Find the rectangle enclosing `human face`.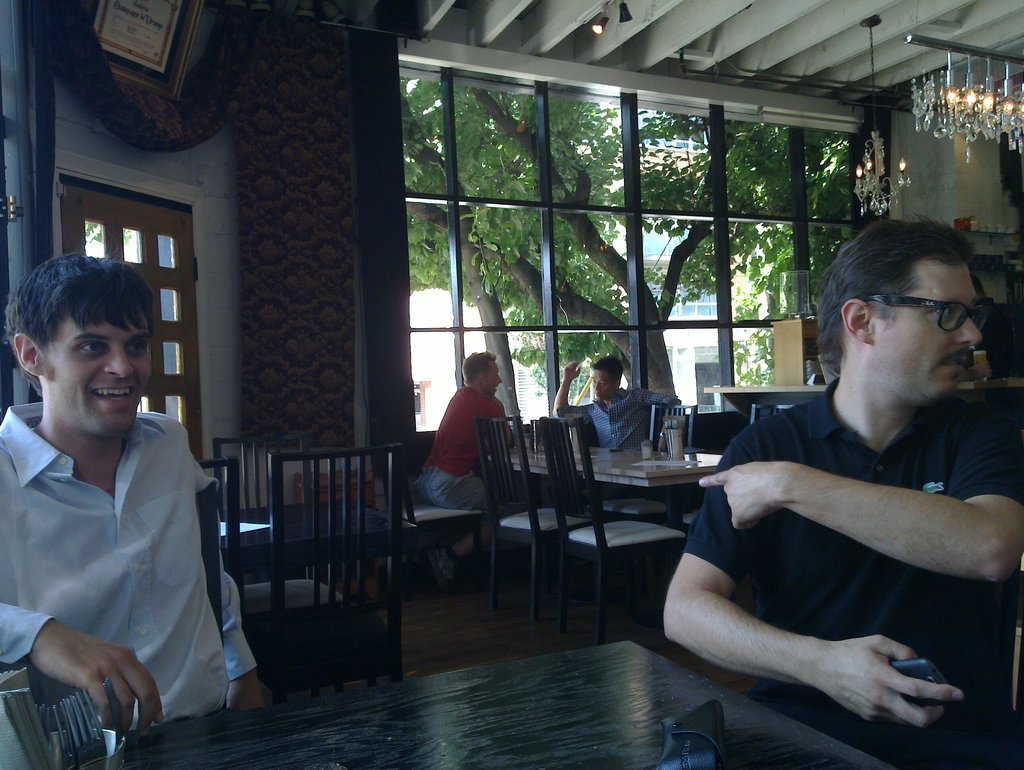
detection(874, 260, 981, 402).
